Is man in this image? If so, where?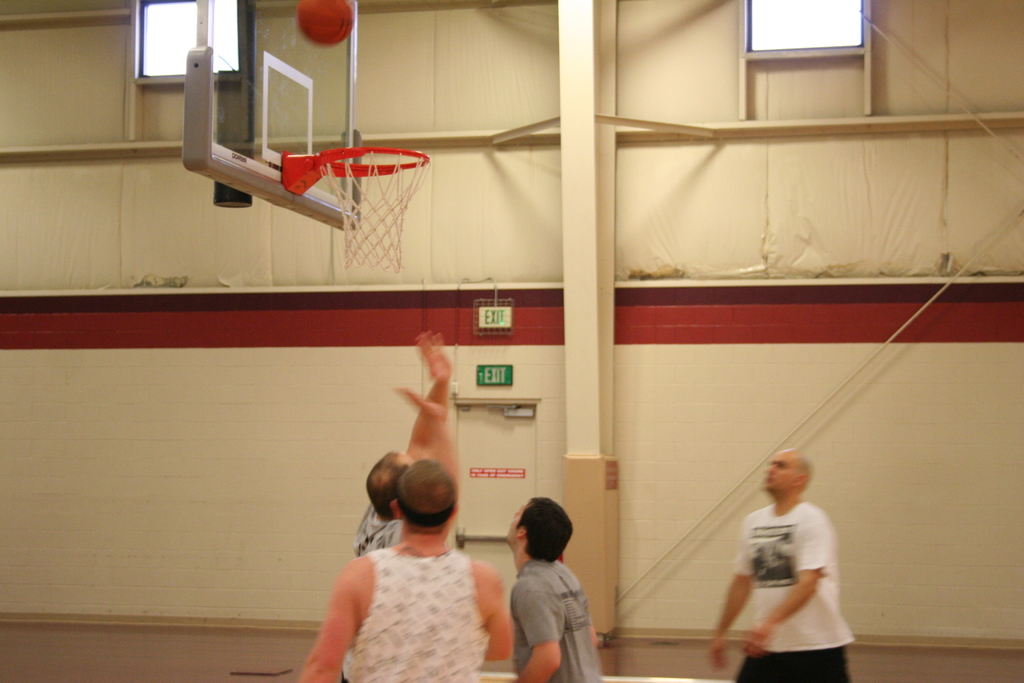
Yes, at <region>490, 506, 606, 673</region>.
